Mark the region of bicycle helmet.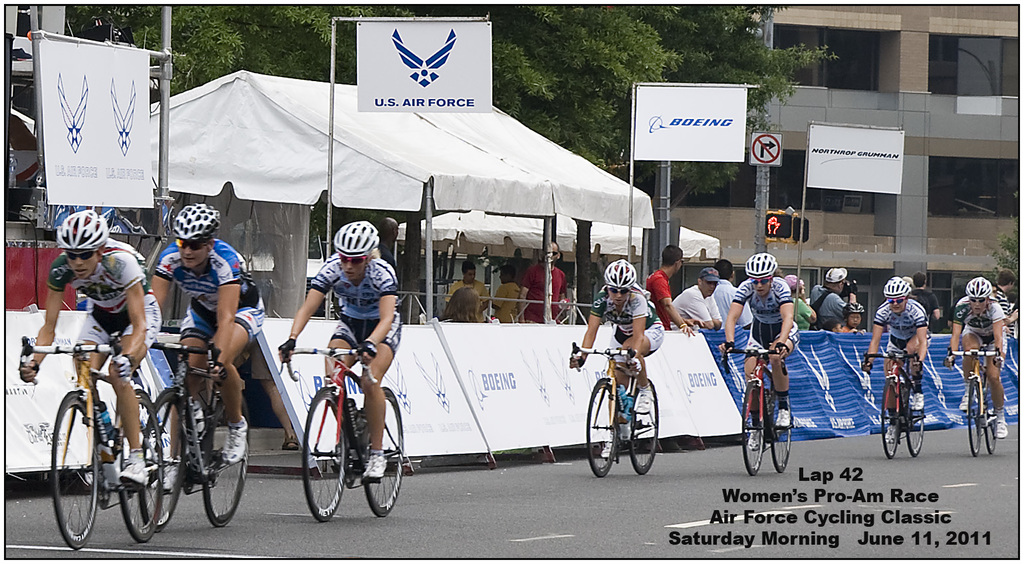
Region: bbox(963, 275, 993, 302).
